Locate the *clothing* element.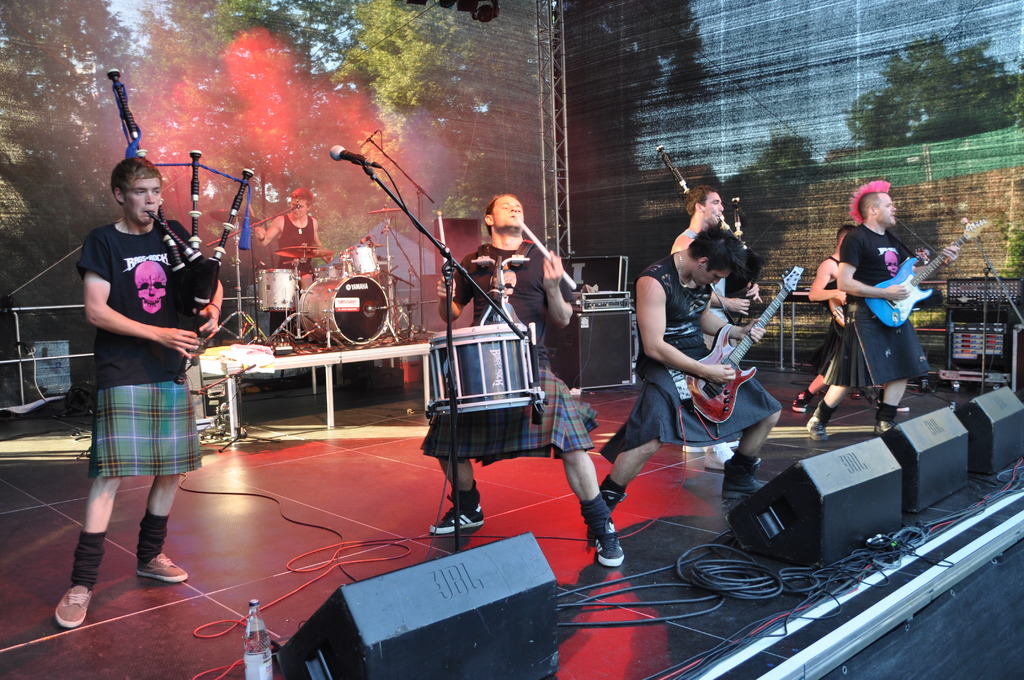
Element bbox: BBox(817, 291, 938, 380).
